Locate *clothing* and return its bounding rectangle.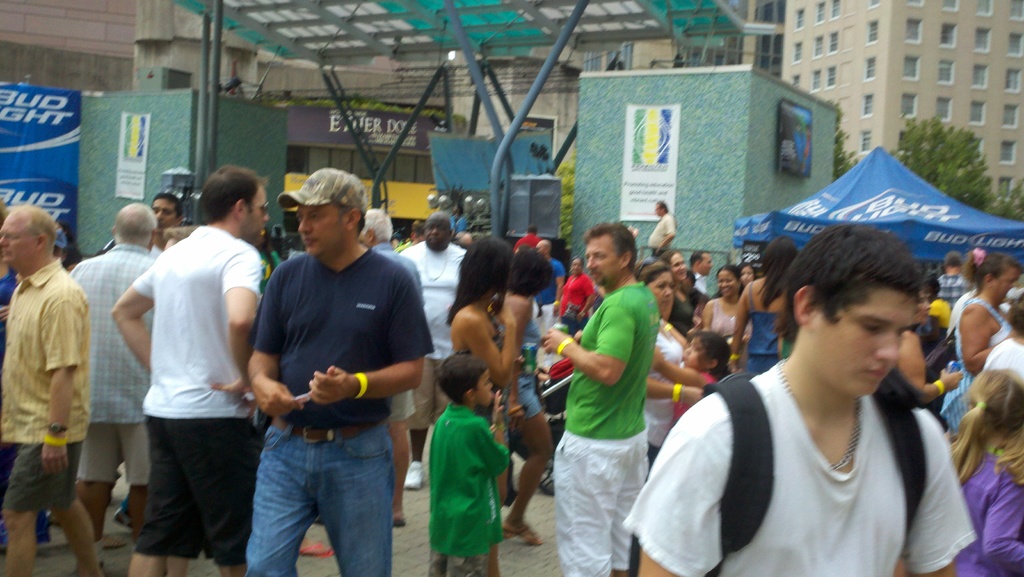
{"left": 135, "top": 224, "right": 261, "bottom": 564}.
